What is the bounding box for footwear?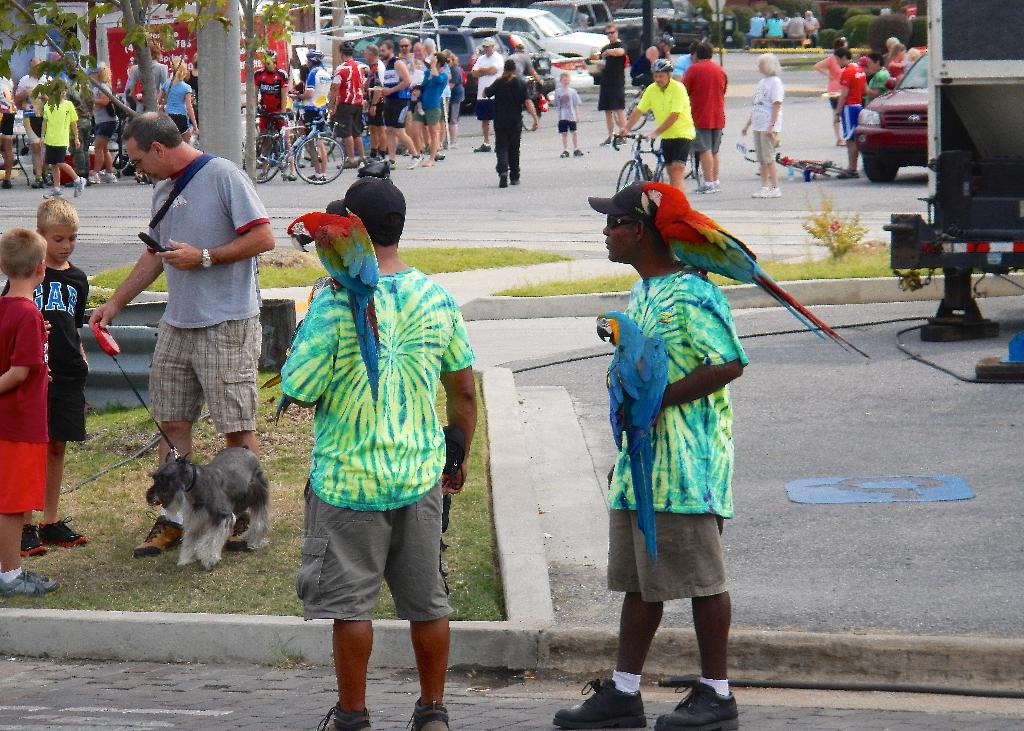
<bbox>404, 155, 424, 167</bbox>.
